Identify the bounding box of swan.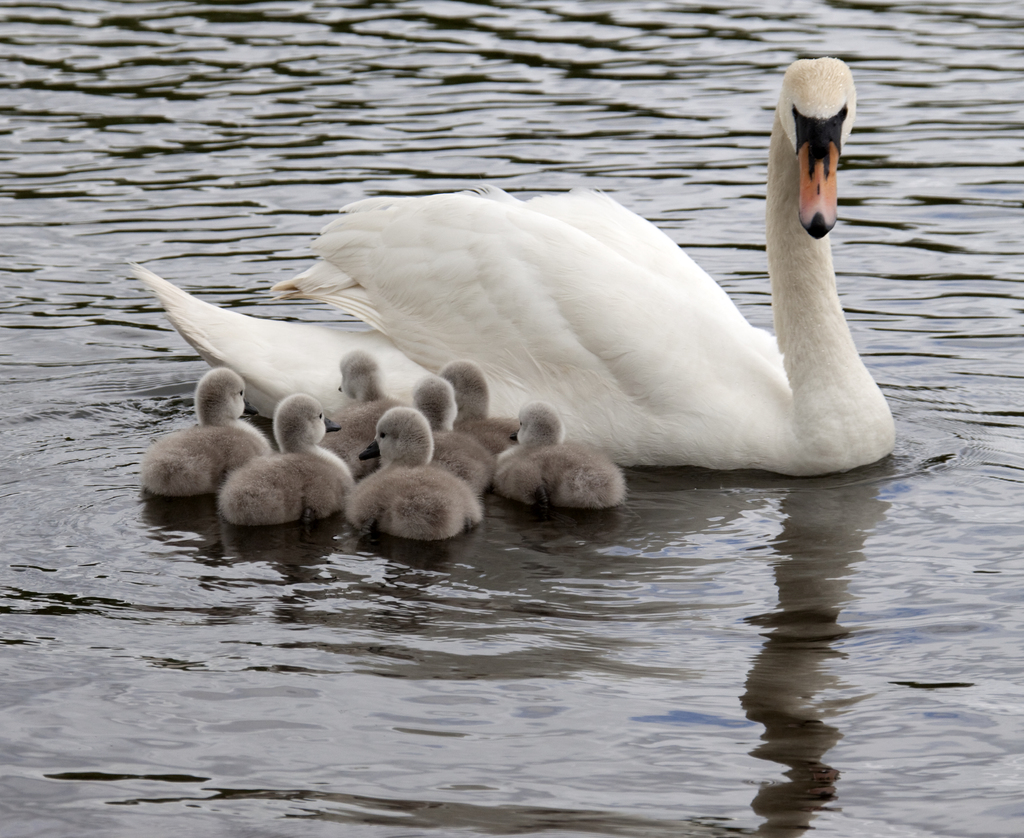
x1=220, y1=394, x2=362, y2=528.
